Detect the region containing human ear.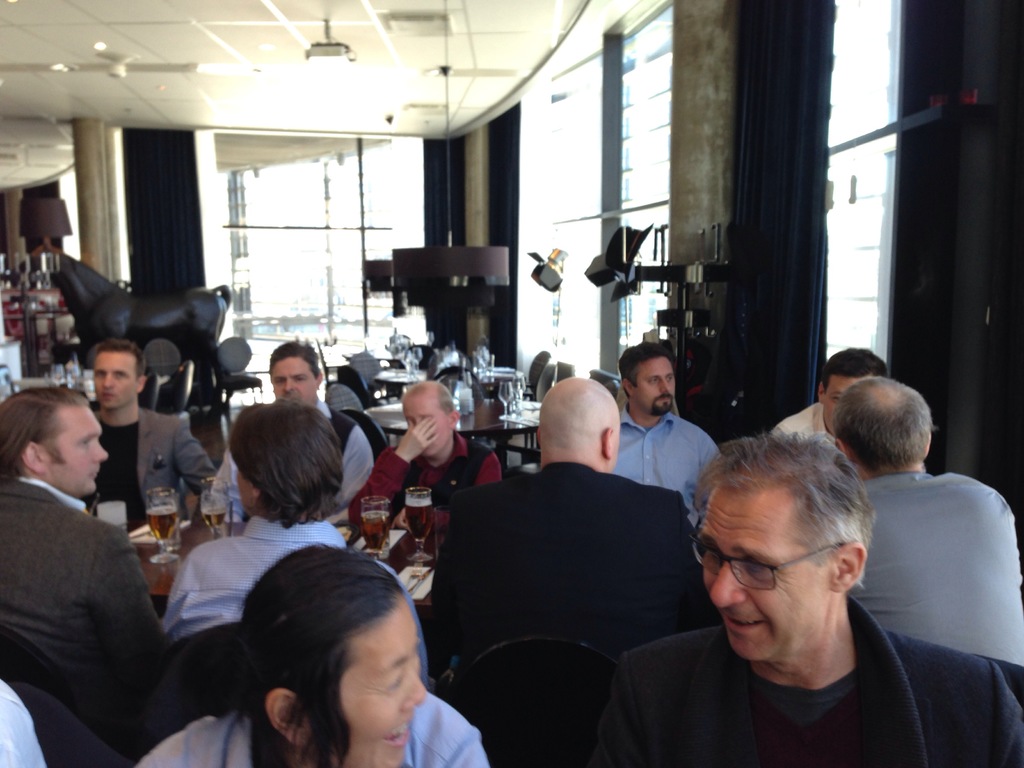
bbox=[134, 373, 144, 392].
